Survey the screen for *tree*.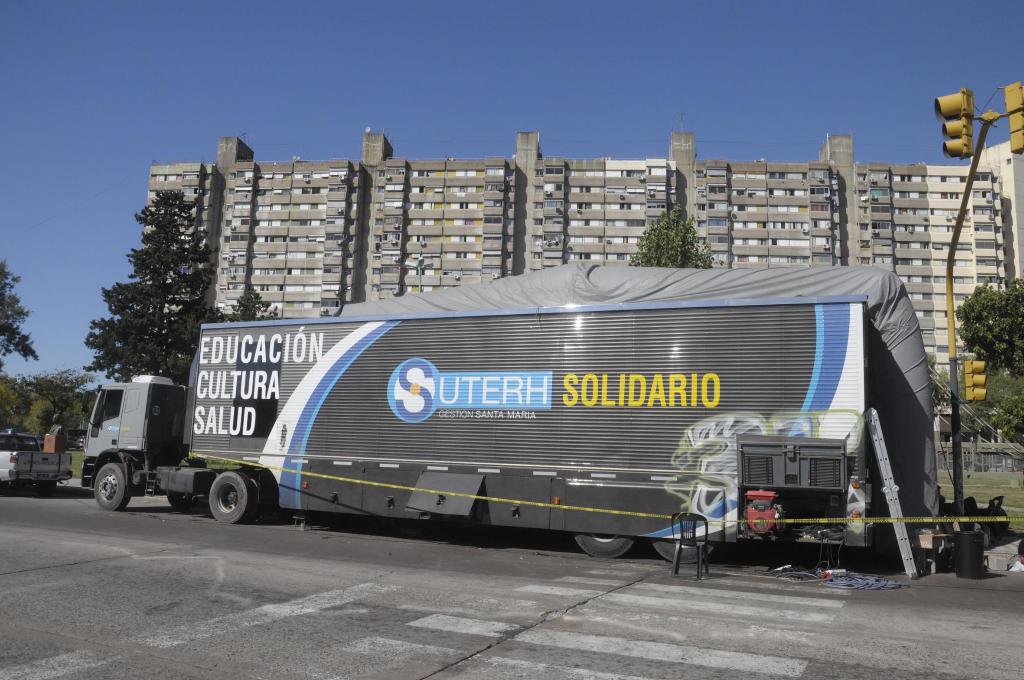
Survey found: (left=627, top=204, right=716, bottom=270).
